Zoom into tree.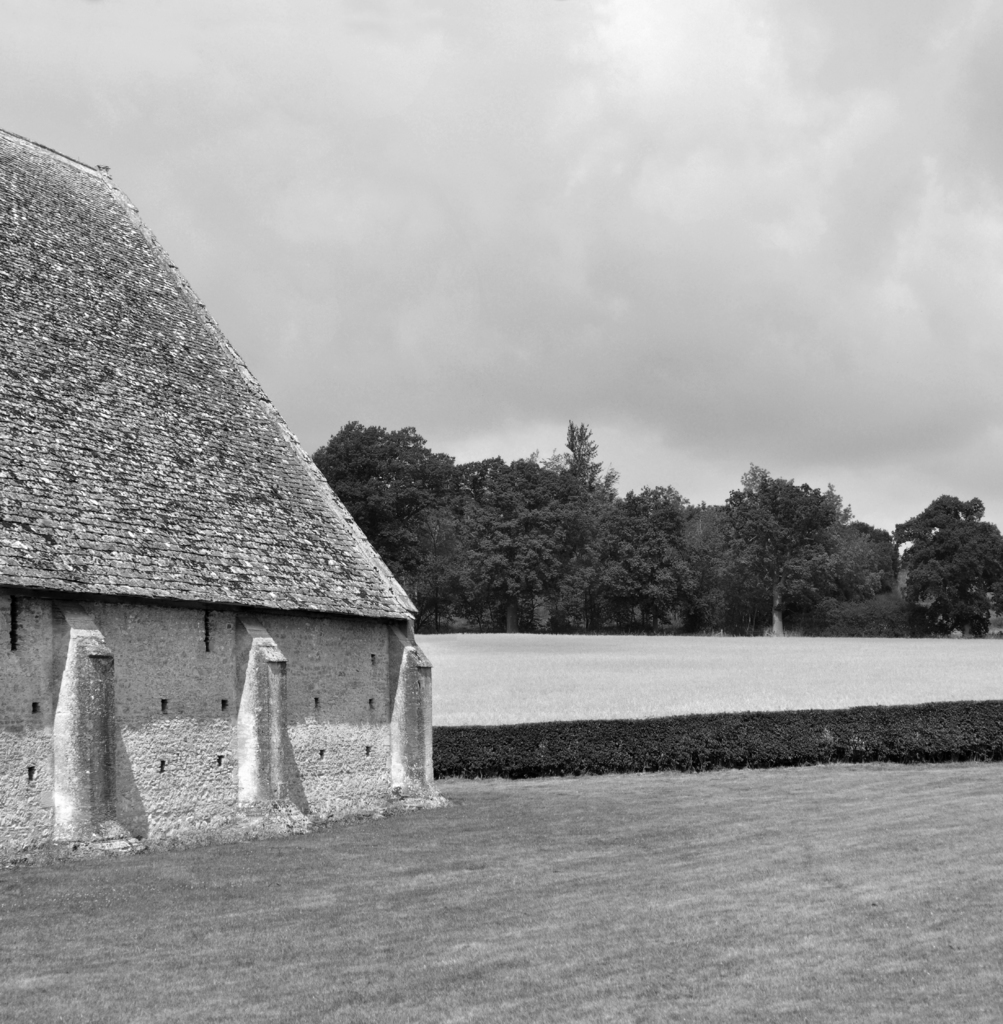
Zoom target: [684, 449, 897, 620].
